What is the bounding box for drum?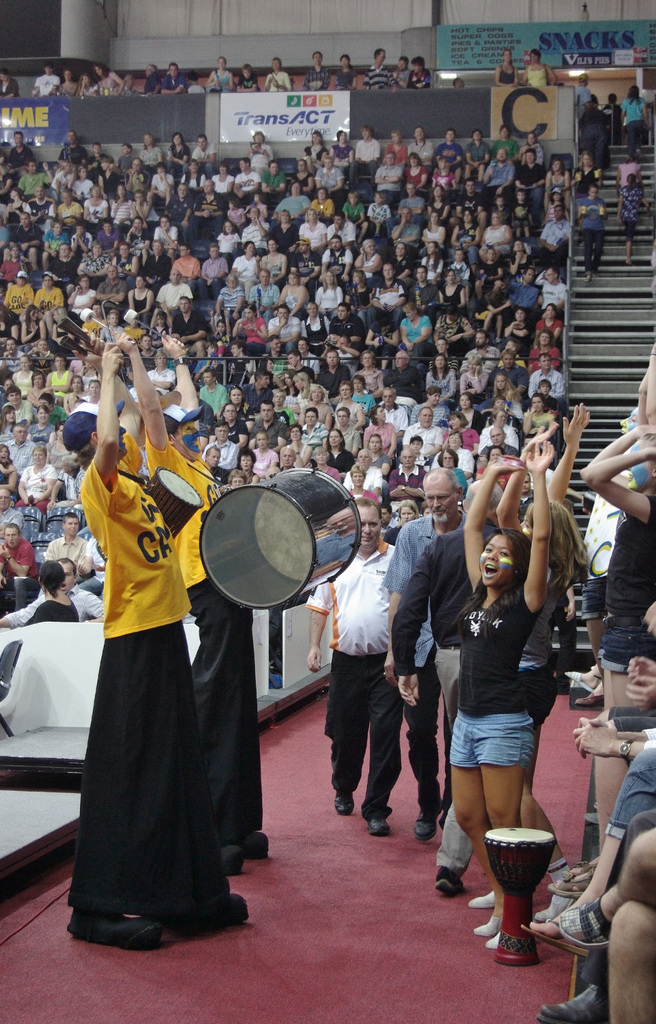
l=96, t=468, r=203, b=562.
